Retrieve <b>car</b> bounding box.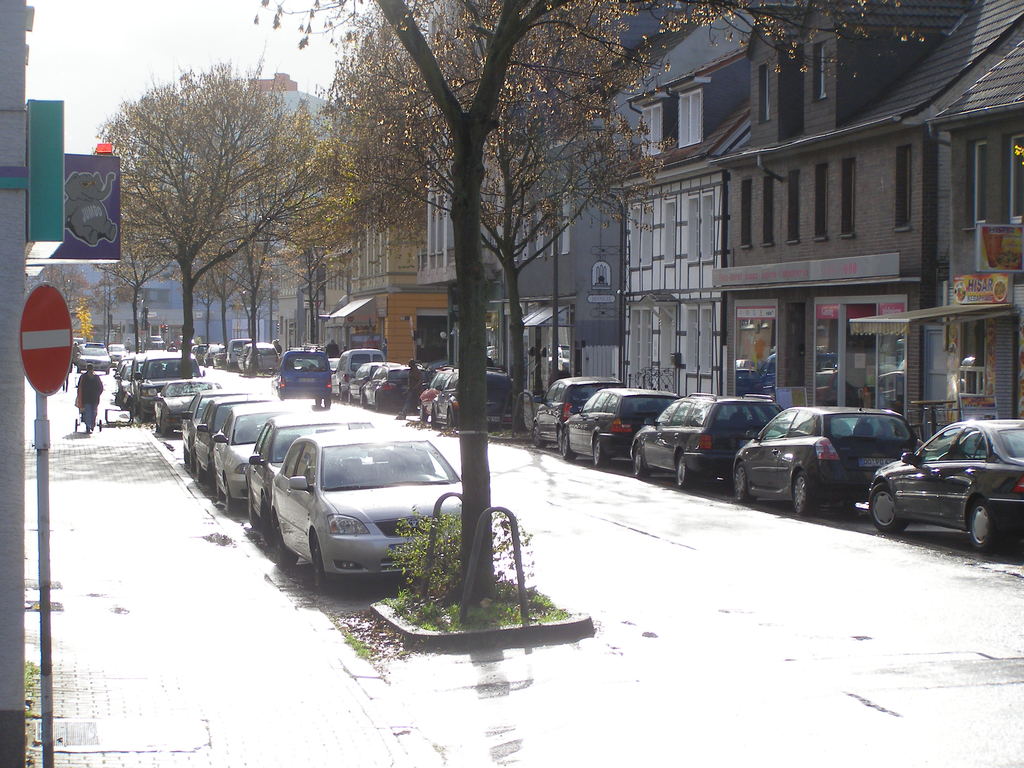
Bounding box: <box>433,370,512,431</box>.
